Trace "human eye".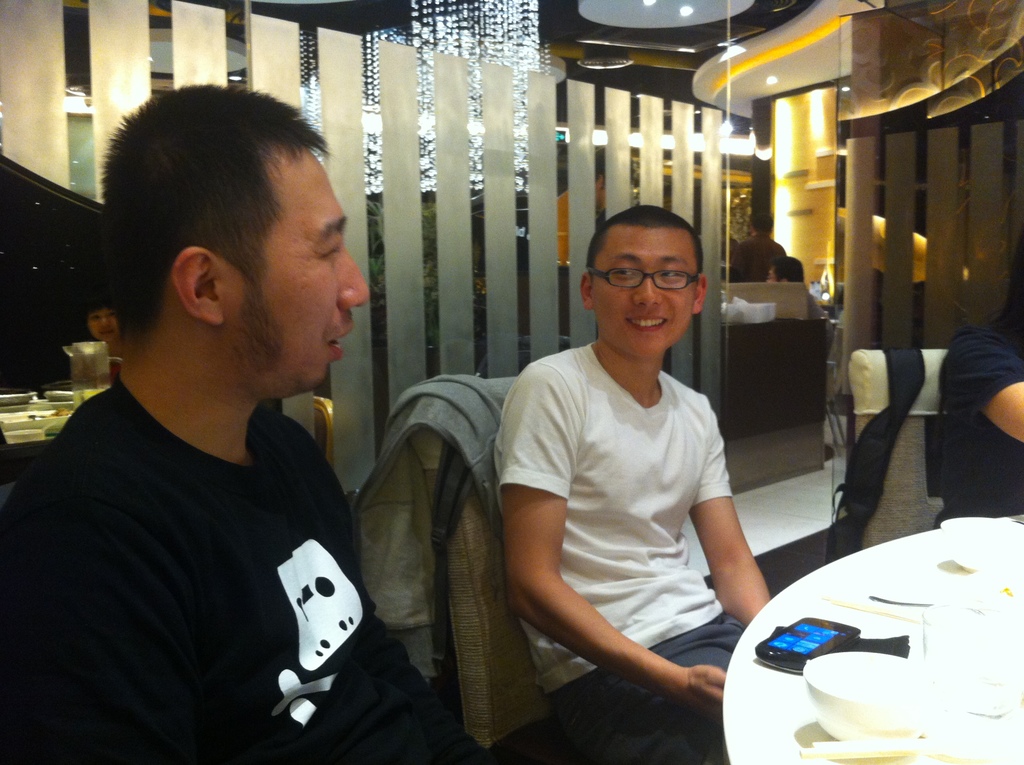
Traced to bbox(612, 263, 636, 280).
